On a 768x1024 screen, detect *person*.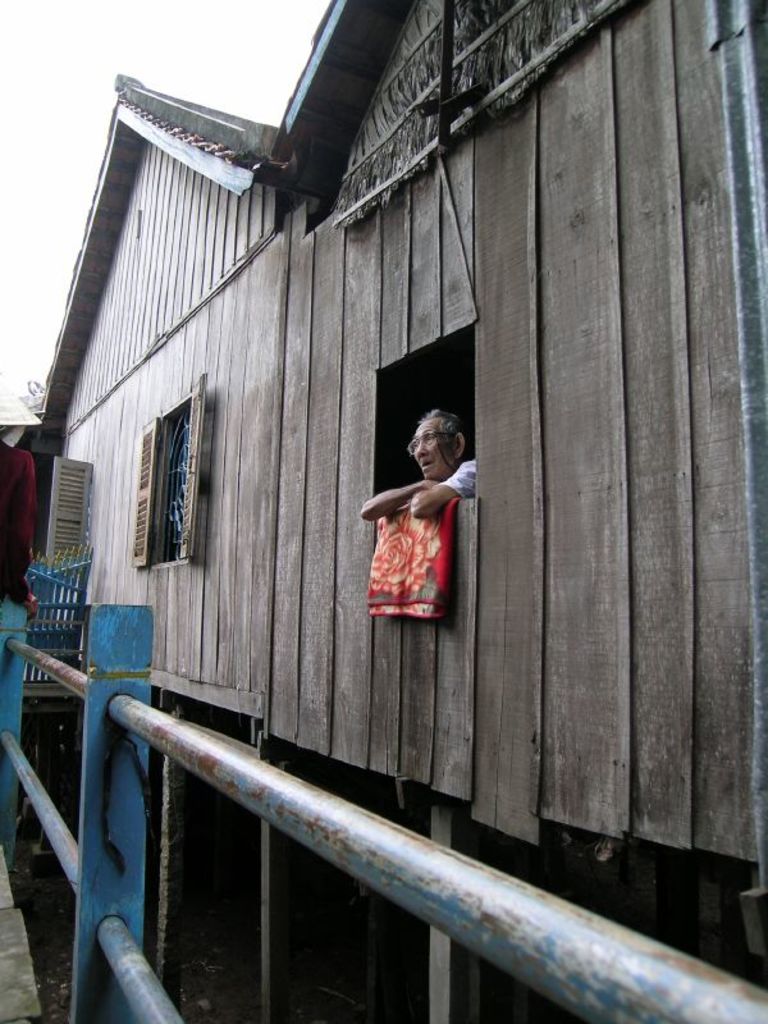
left=353, top=392, right=494, bottom=531.
